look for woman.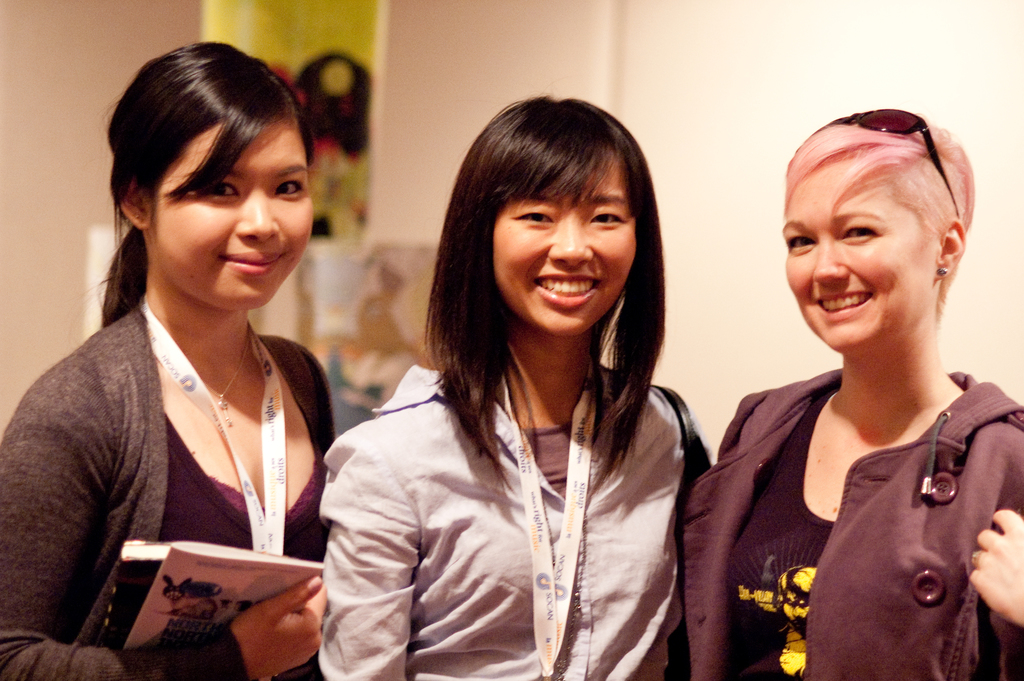
Found: pyautogui.locateOnScreen(670, 114, 1023, 680).
